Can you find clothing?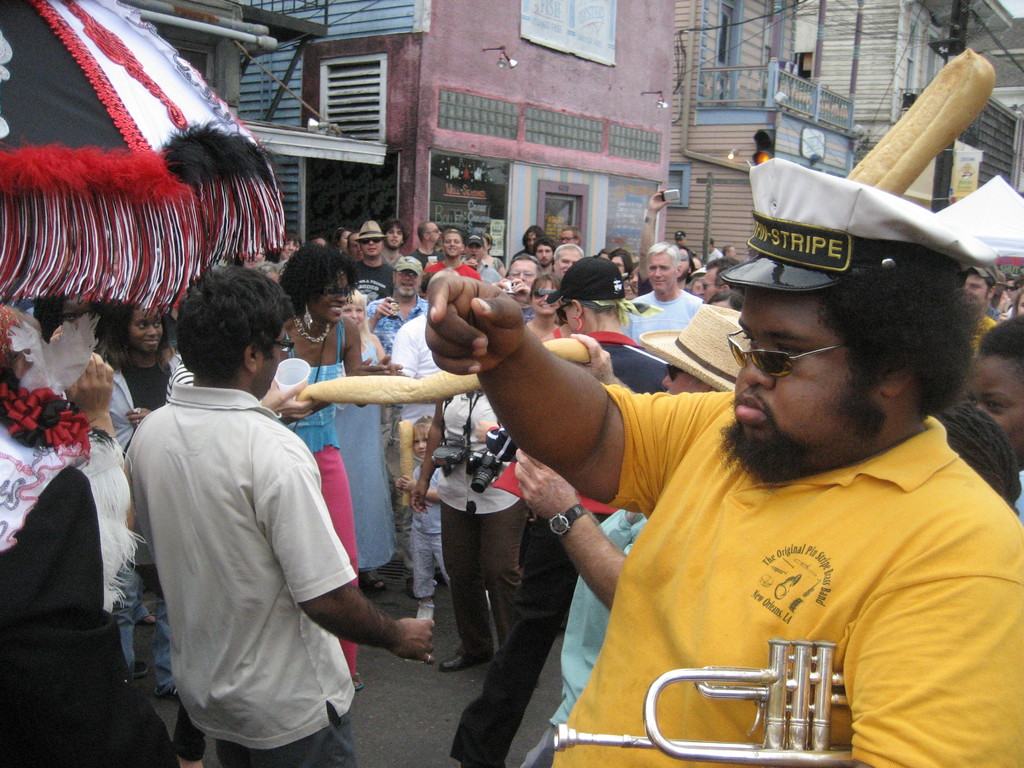
Yes, bounding box: <bbox>364, 296, 424, 337</bbox>.
